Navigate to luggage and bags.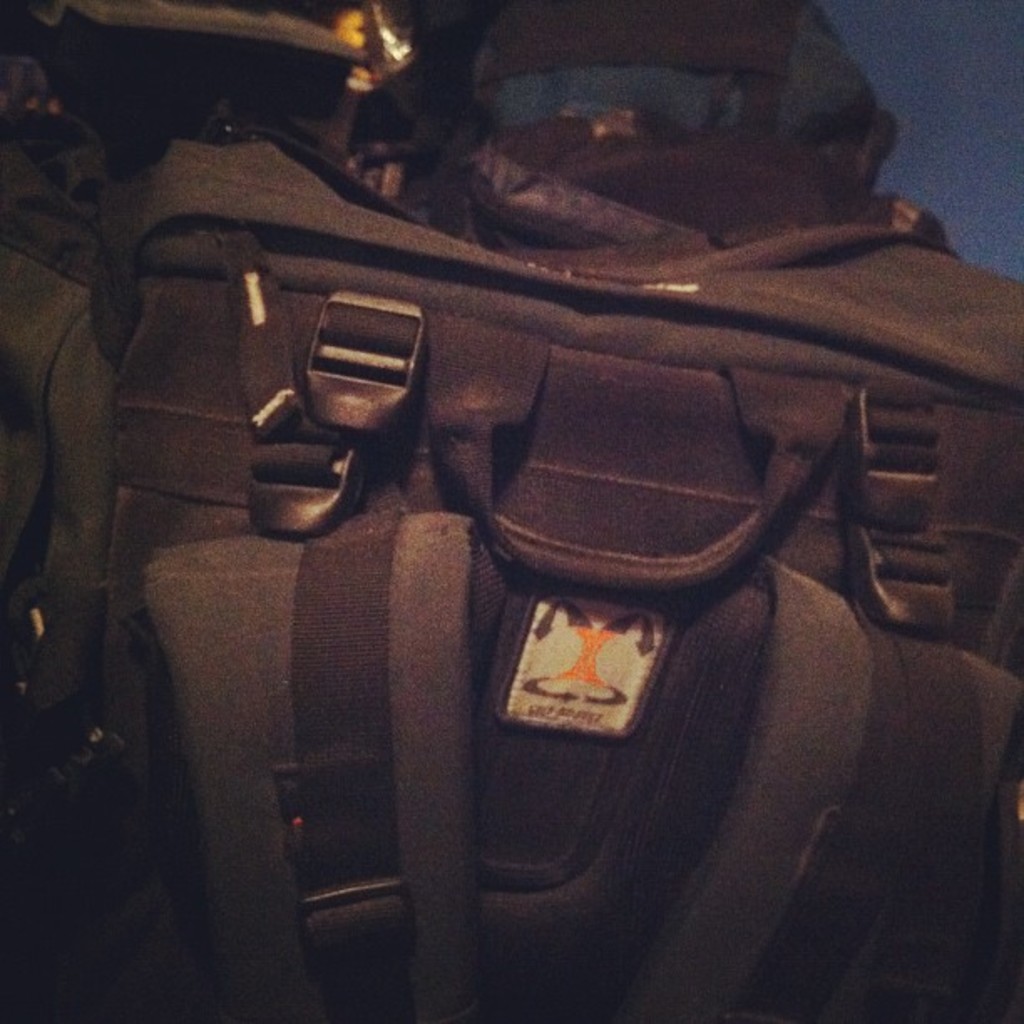
Navigation target: box(65, 89, 957, 1023).
